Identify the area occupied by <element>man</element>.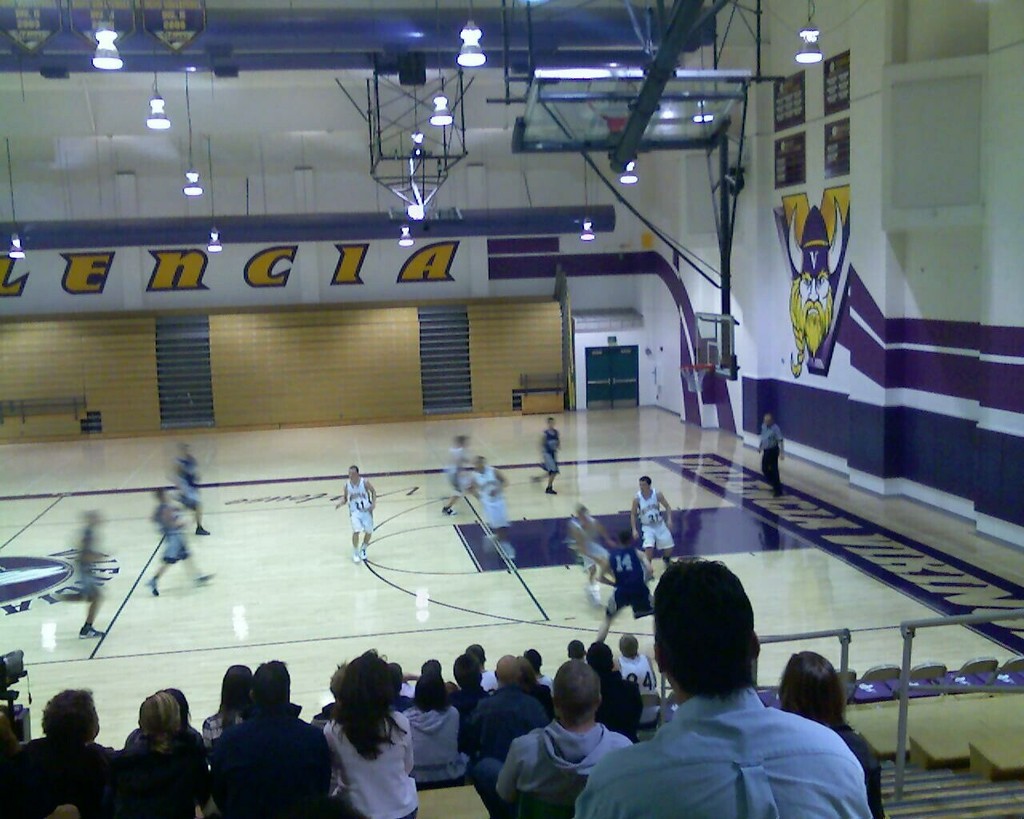
Area: bbox(141, 489, 219, 596).
